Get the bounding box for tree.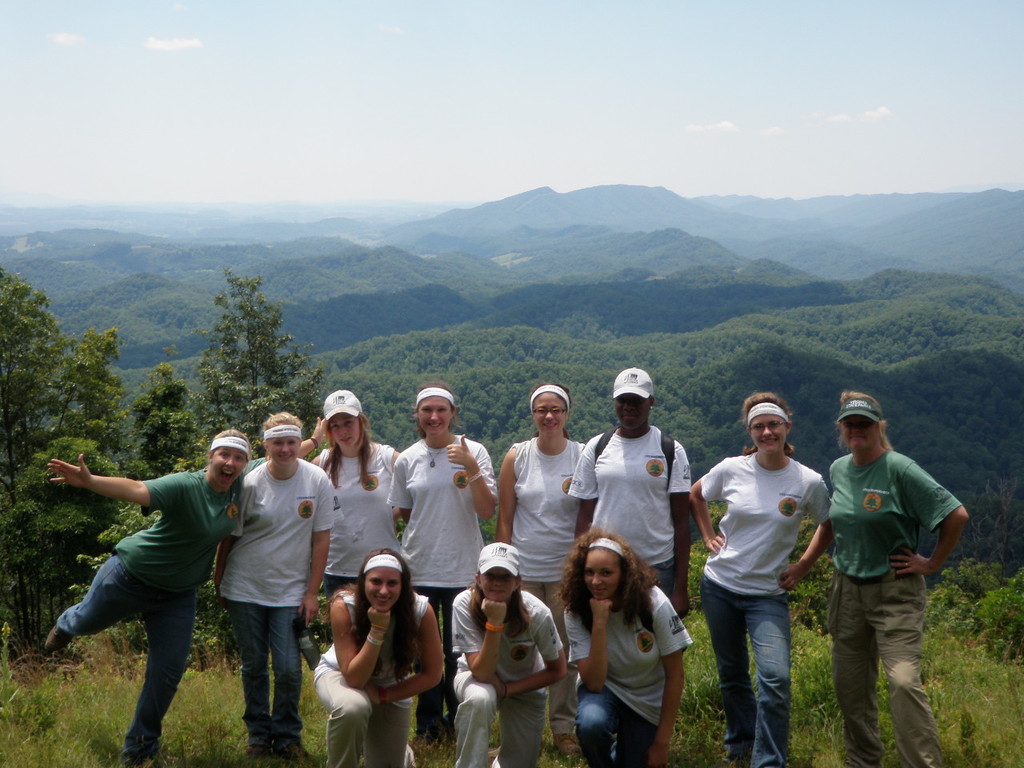
(43, 325, 133, 459).
